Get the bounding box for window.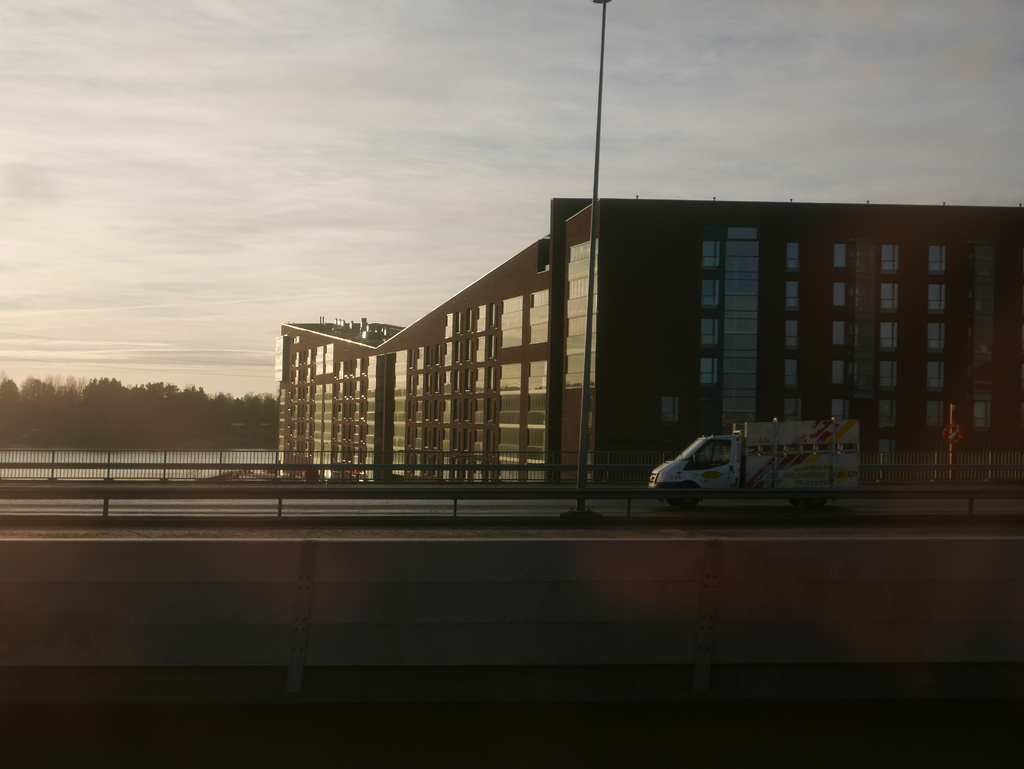
left=784, top=282, right=800, bottom=312.
